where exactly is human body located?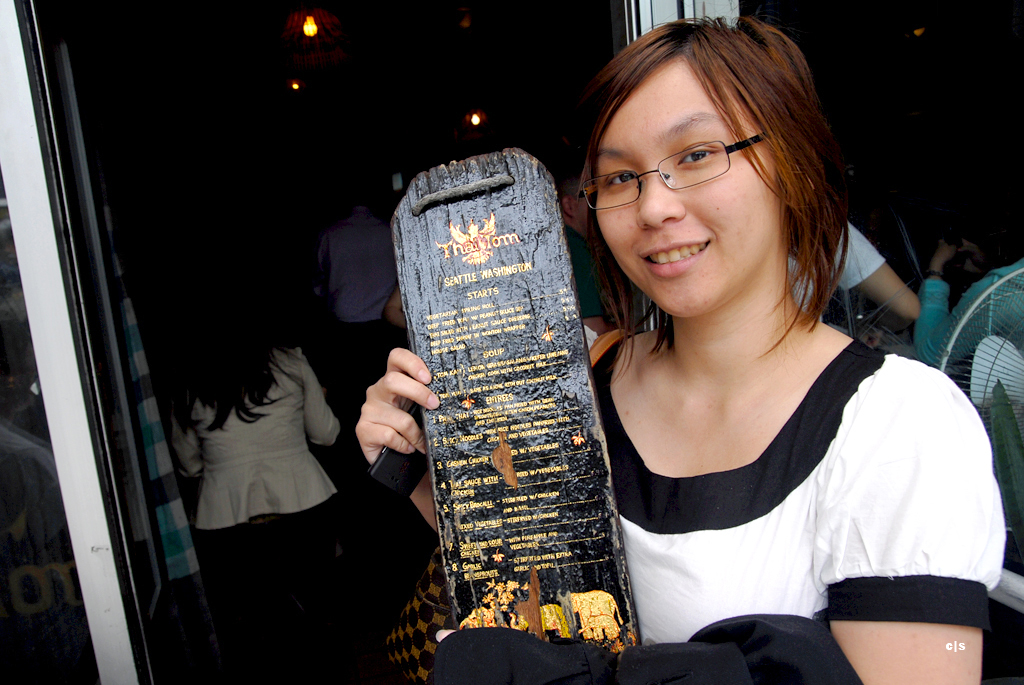
Its bounding box is box=[170, 327, 342, 529].
